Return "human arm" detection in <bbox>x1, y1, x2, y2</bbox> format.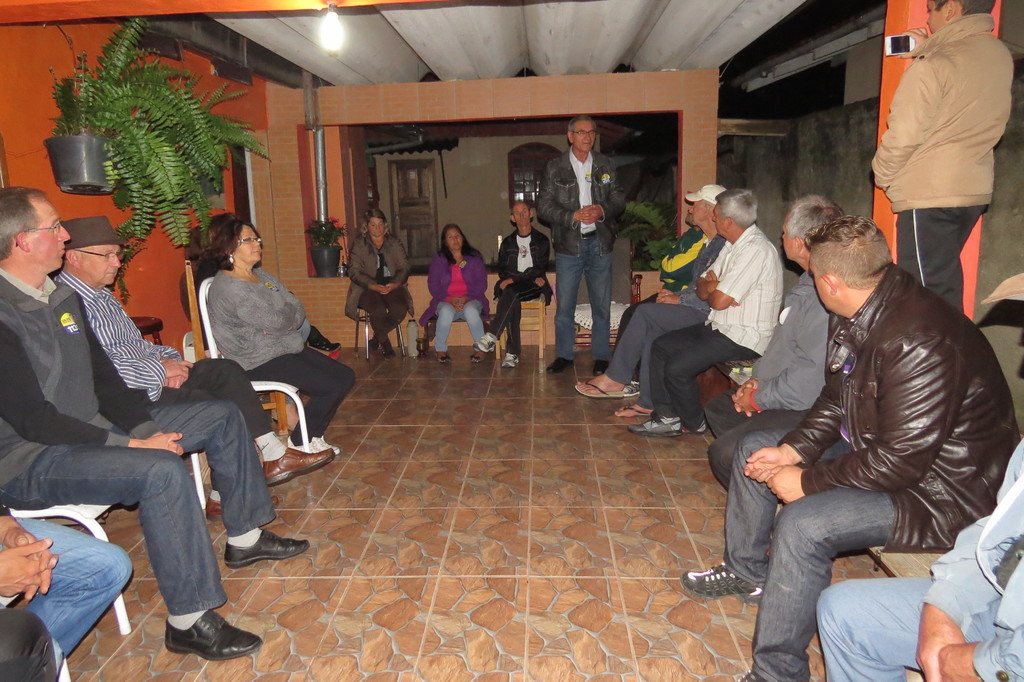
<bbox>486, 243, 548, 284</bbox>.
